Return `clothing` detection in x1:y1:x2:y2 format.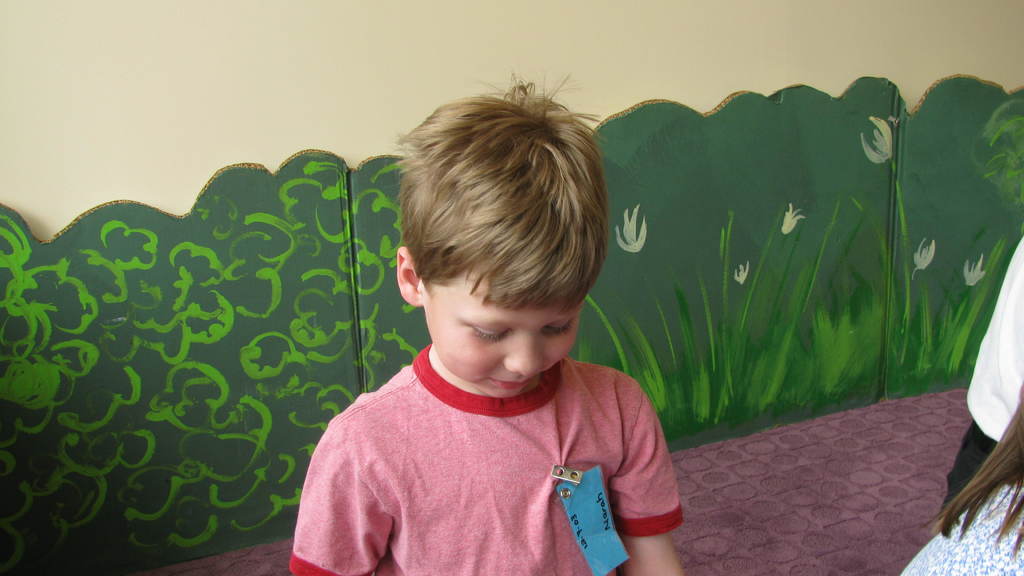
888:483:1023:575.
